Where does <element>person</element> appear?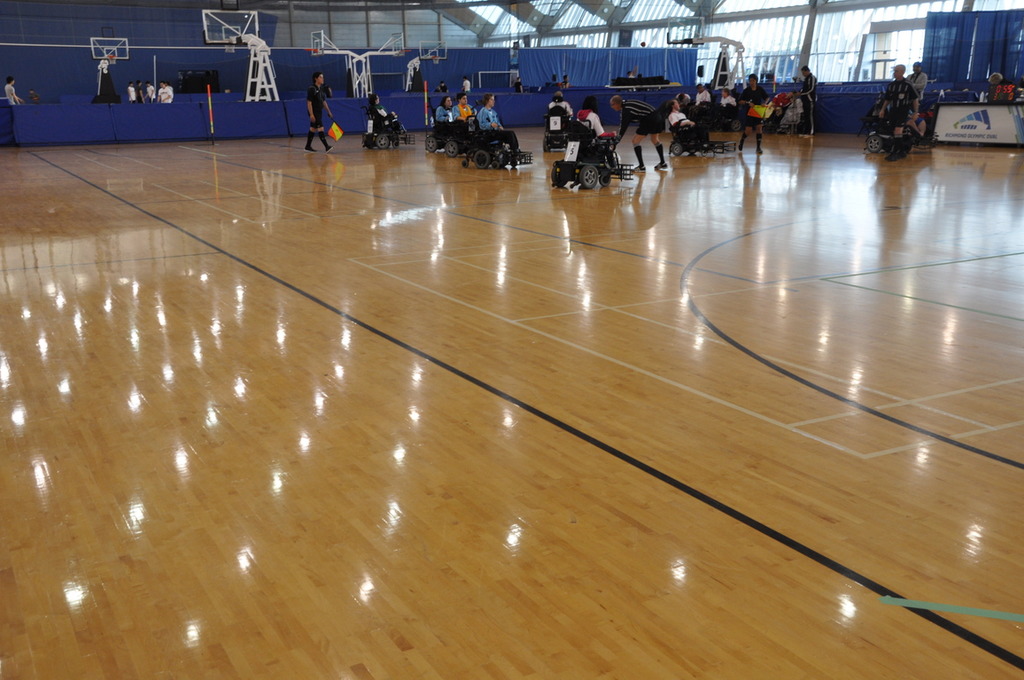
Appears at (x1=483, y1=96, x2=524, y2=174).
